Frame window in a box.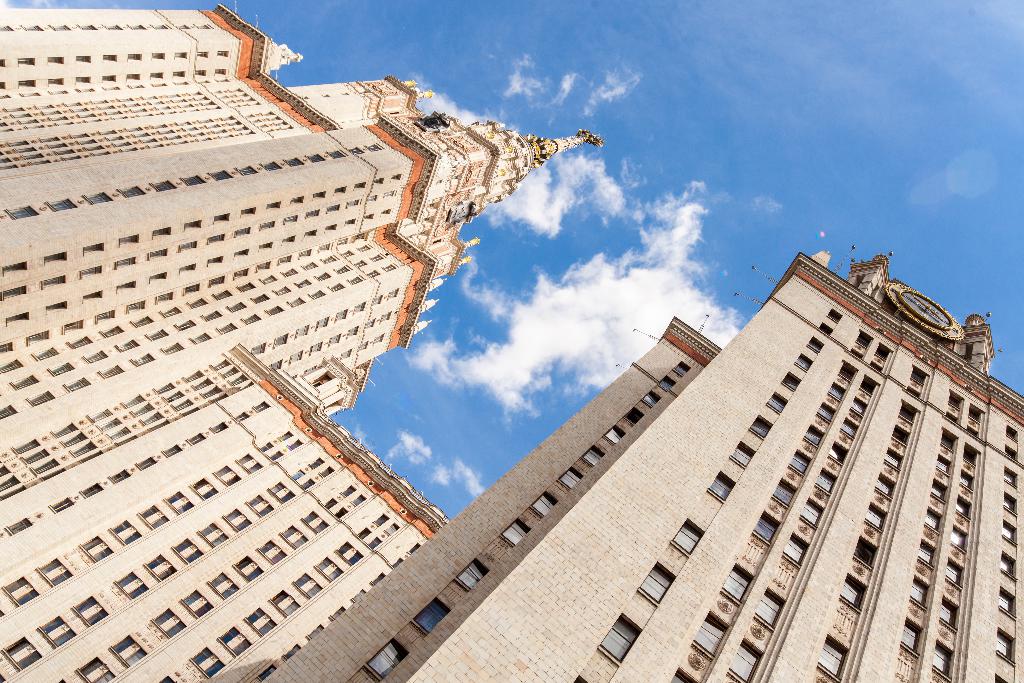
bbox=[414, 598, 448, 630].
